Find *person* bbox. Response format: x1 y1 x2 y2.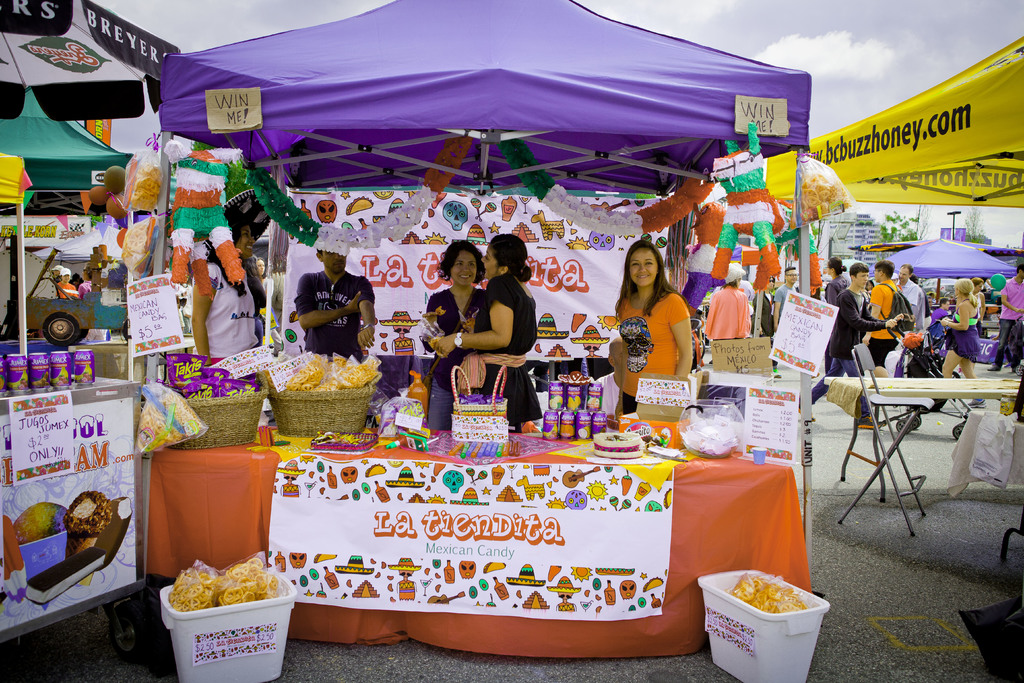
988 267 1023 372.
